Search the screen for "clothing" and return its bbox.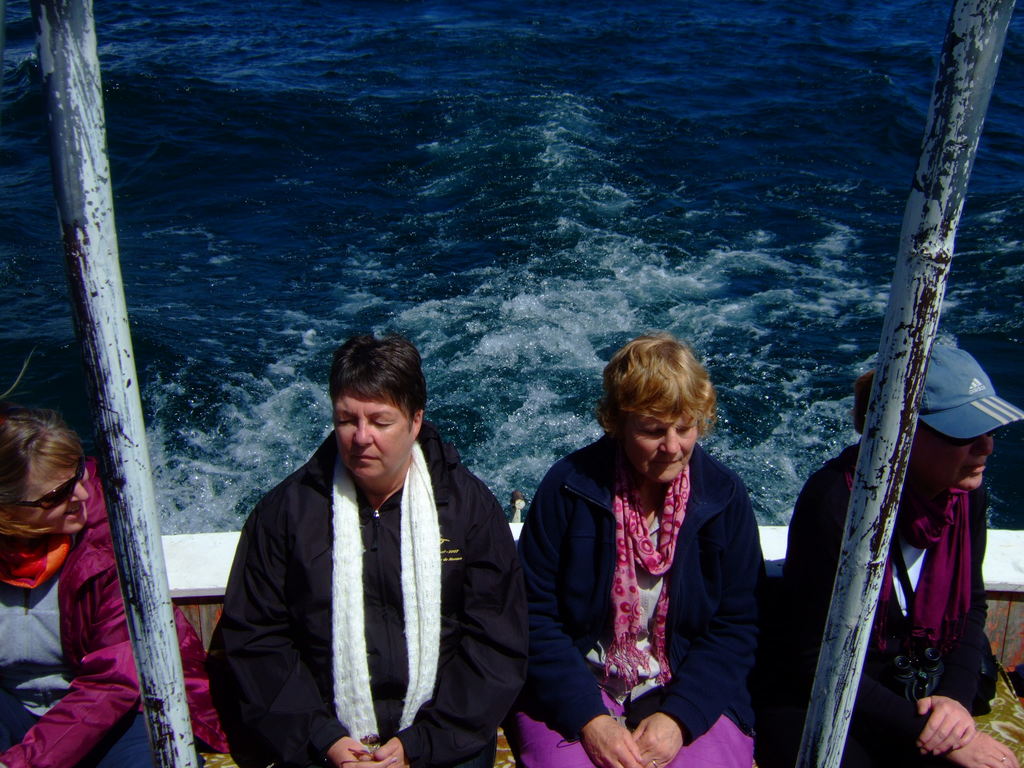
Found: bbox=[536, 419, 778, 753].
